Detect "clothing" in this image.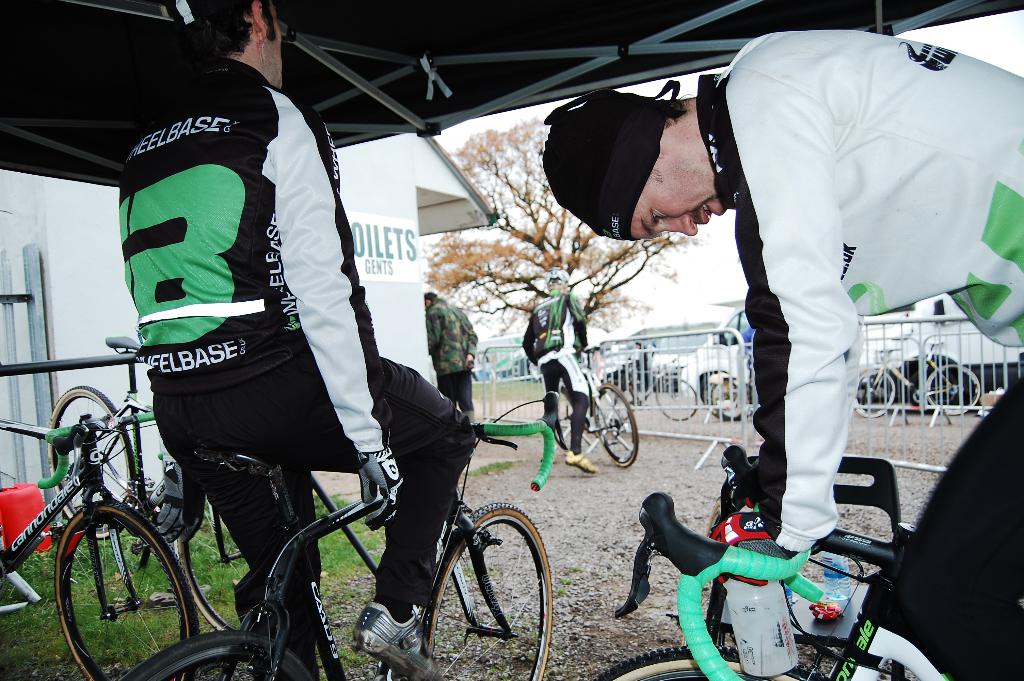
Detection: box=[521, 297, 590, 453].
